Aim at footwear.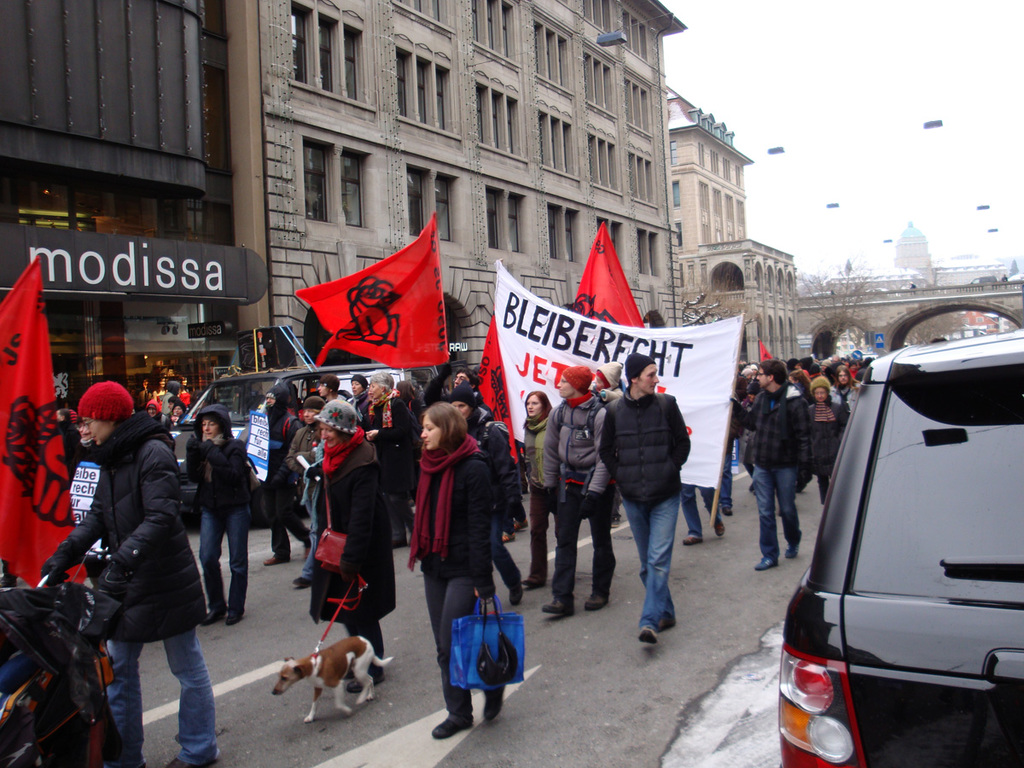
Aimed at bbox(523, 579, 550, 592).
